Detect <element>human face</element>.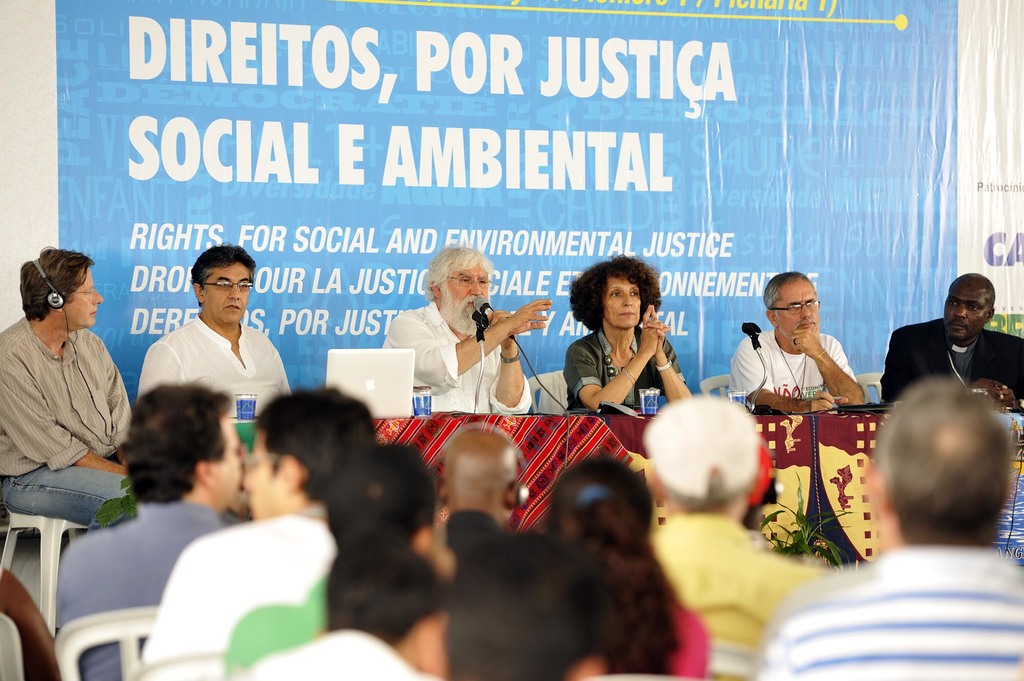
Detected at x1=606, y1=280, x2=641, y2=324.
